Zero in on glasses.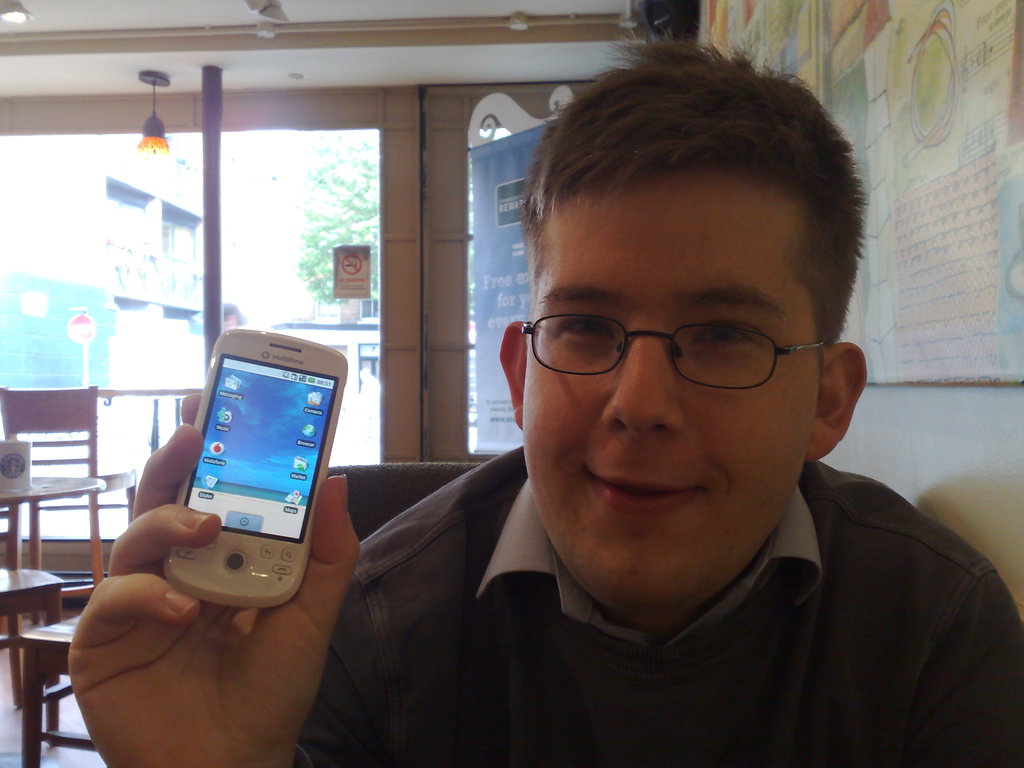
Zeroed in: BBox(499, 298, 851, 399).
